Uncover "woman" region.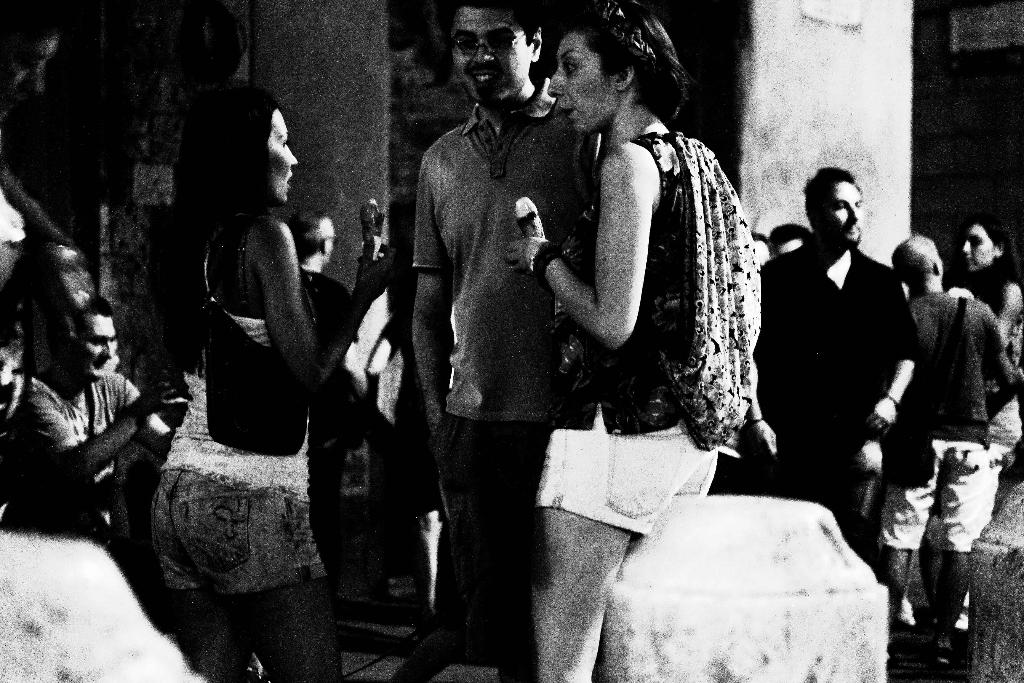
Uncovered: [x1=148, y1=79, x2=360, y2=682].
